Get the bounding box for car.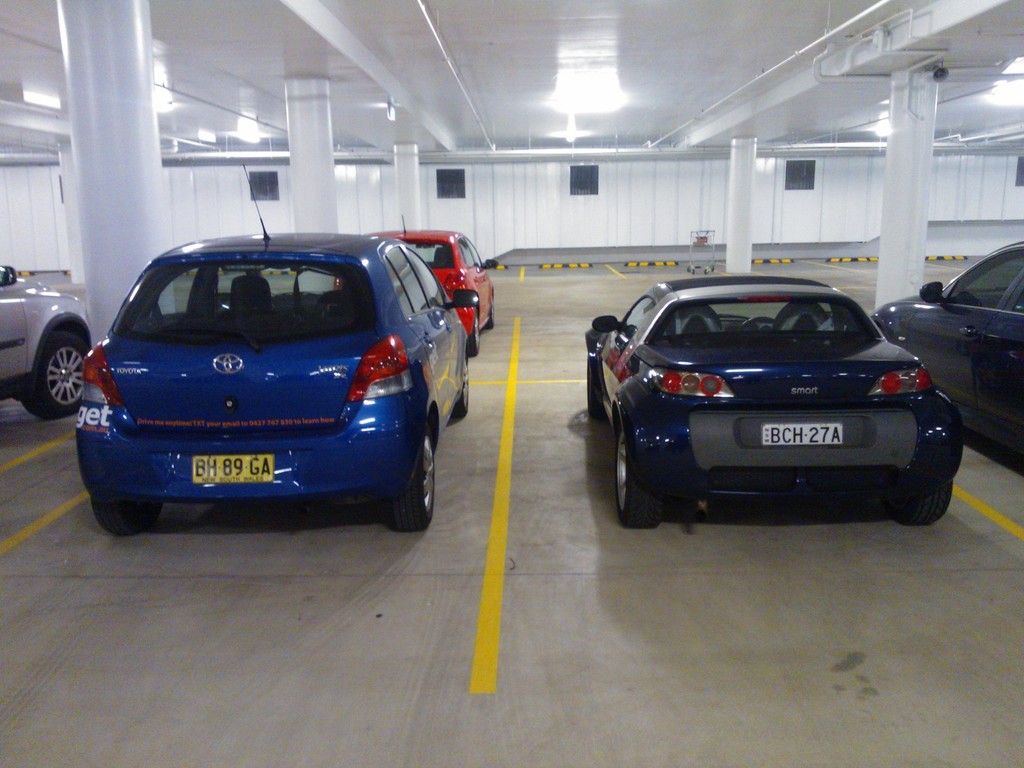
rect(0, 259, 92, 428).
